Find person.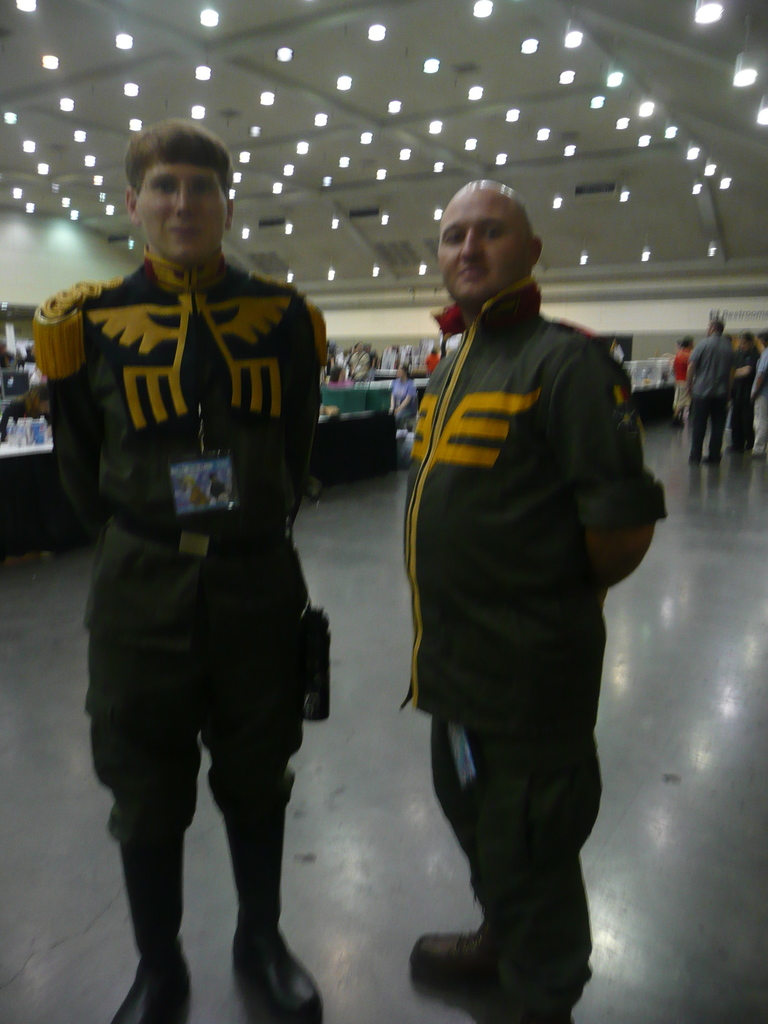
(x1=28, y1=116, x2=337, y2=1023).
